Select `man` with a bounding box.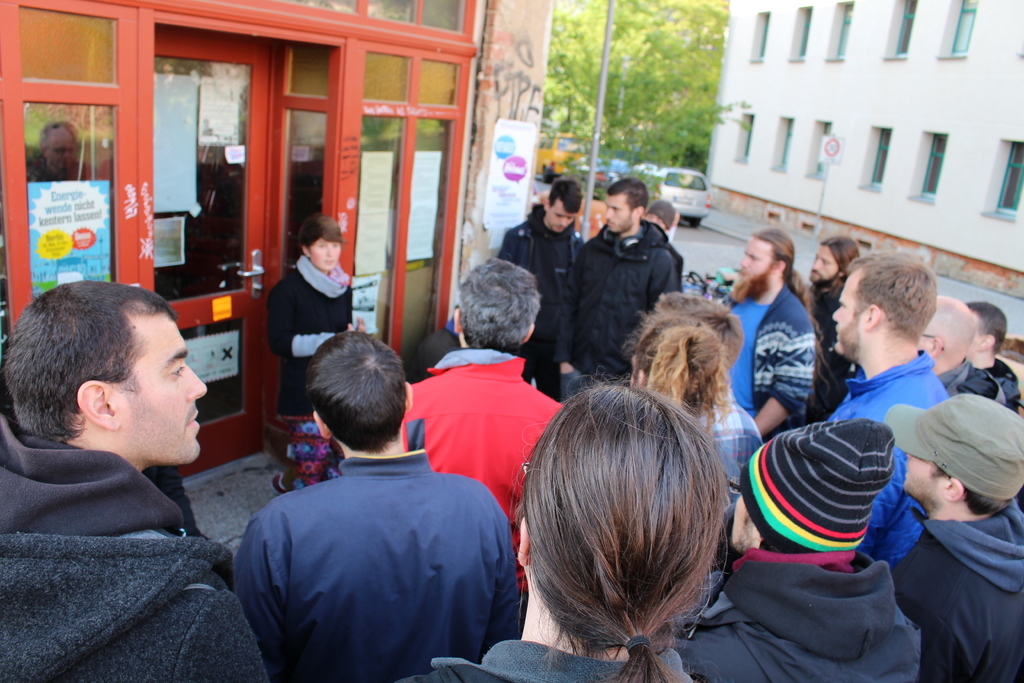
800:233:859:416.
